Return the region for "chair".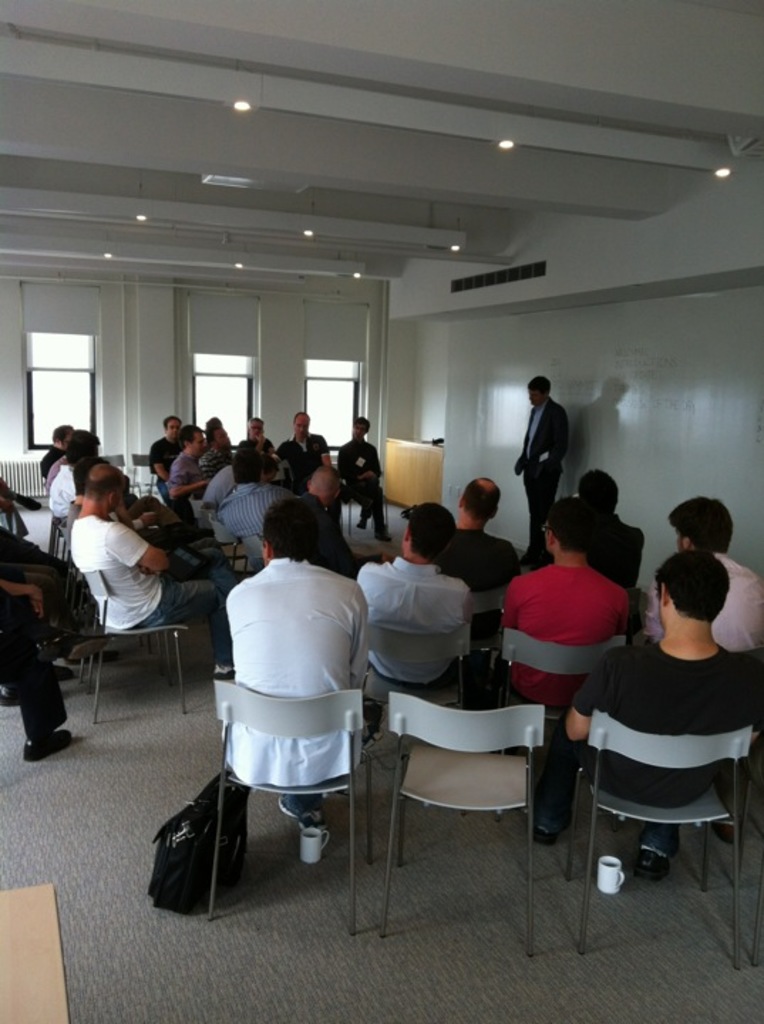
region(239, 535, 267, 575).
